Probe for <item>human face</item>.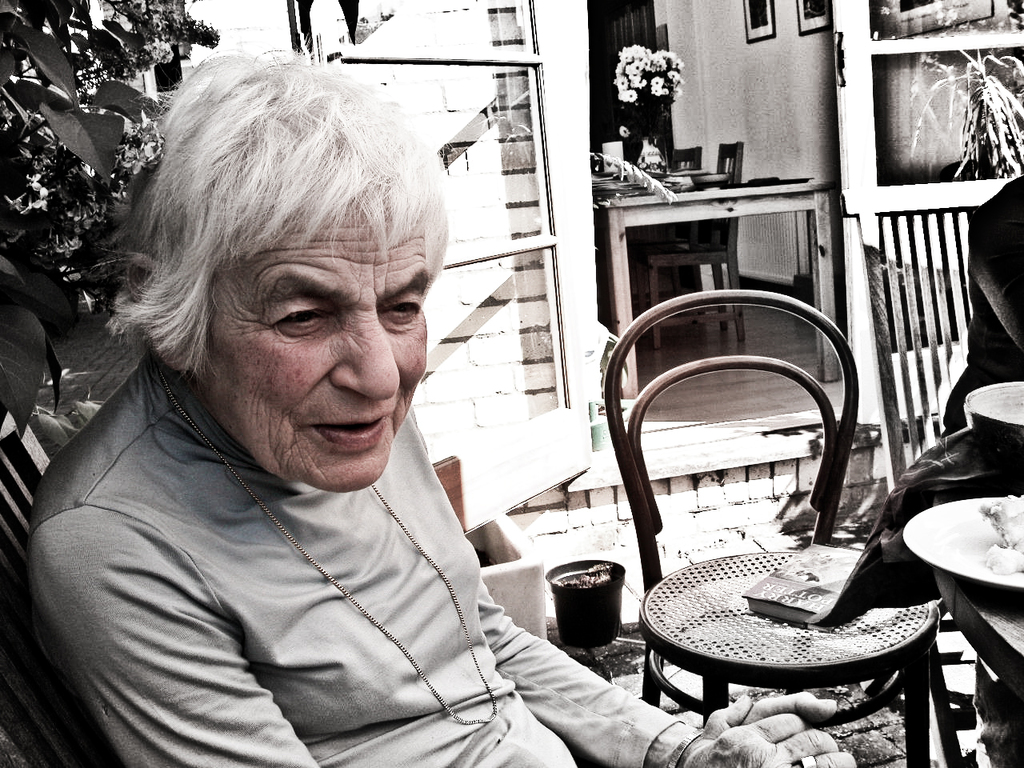
Probe result: <region>204, 198, 430, 491</region>.
